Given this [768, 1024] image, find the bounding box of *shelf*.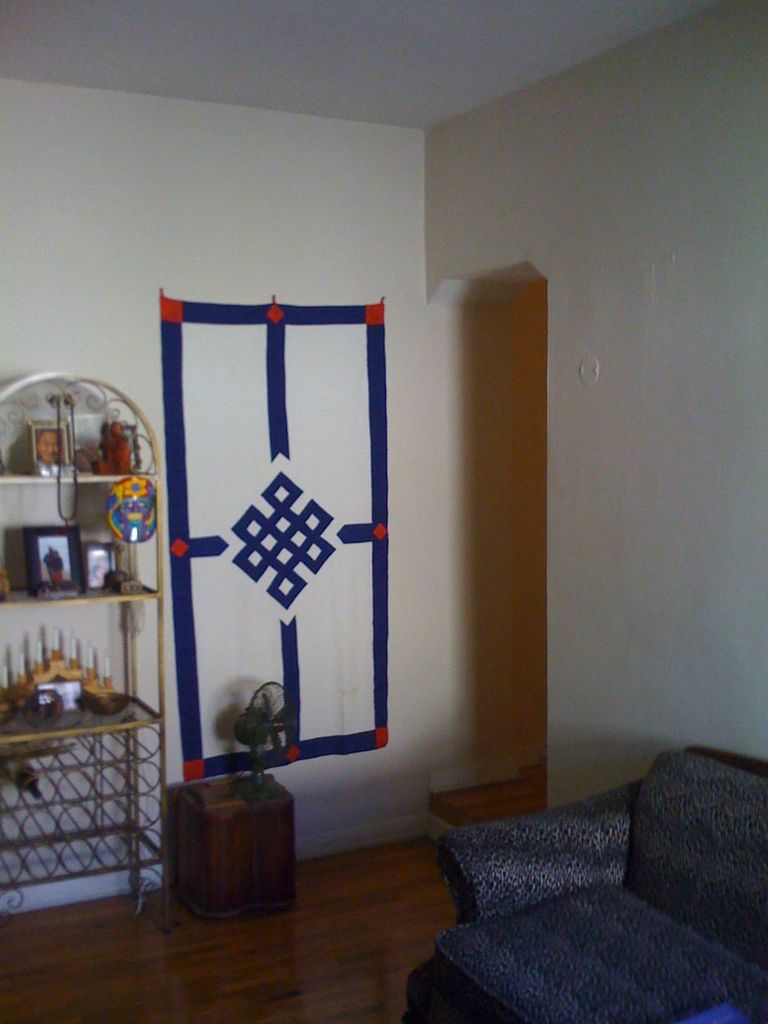
box(0, 598, 175, 746).
